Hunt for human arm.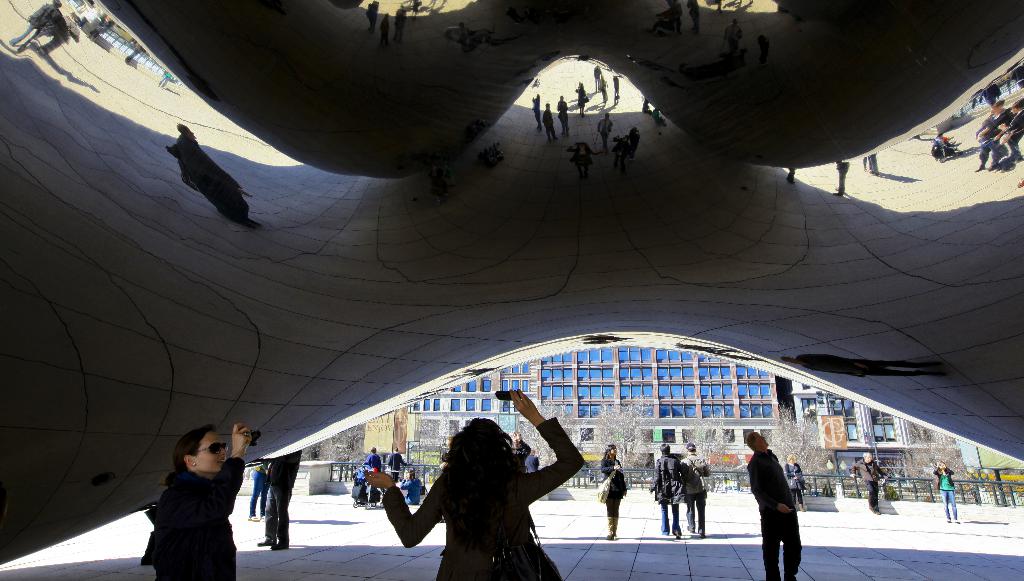
Hunted down at l=214, t=419, r=252, b=541.
